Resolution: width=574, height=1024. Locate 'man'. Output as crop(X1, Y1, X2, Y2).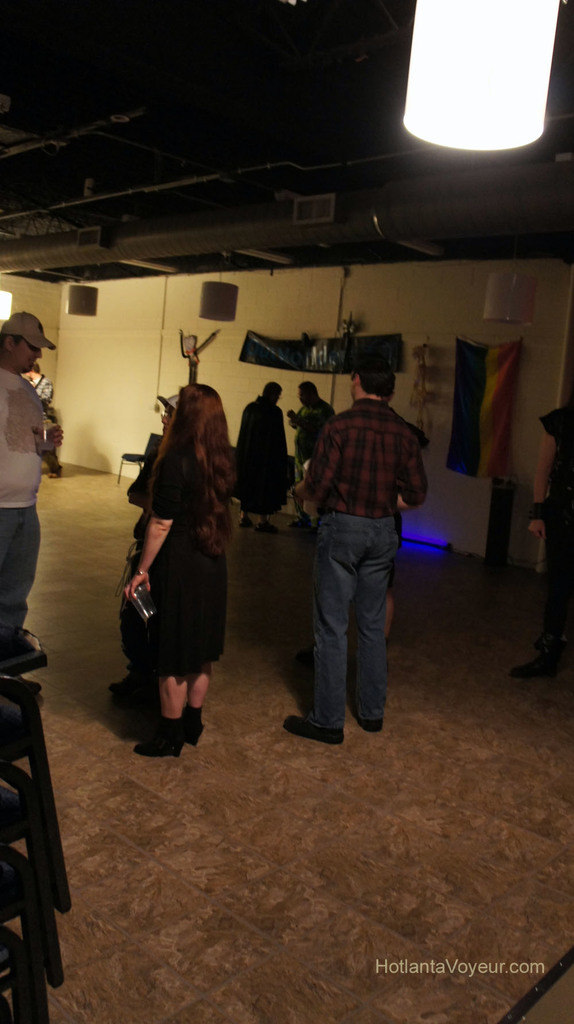
crop(24, 362, 65, 480).
